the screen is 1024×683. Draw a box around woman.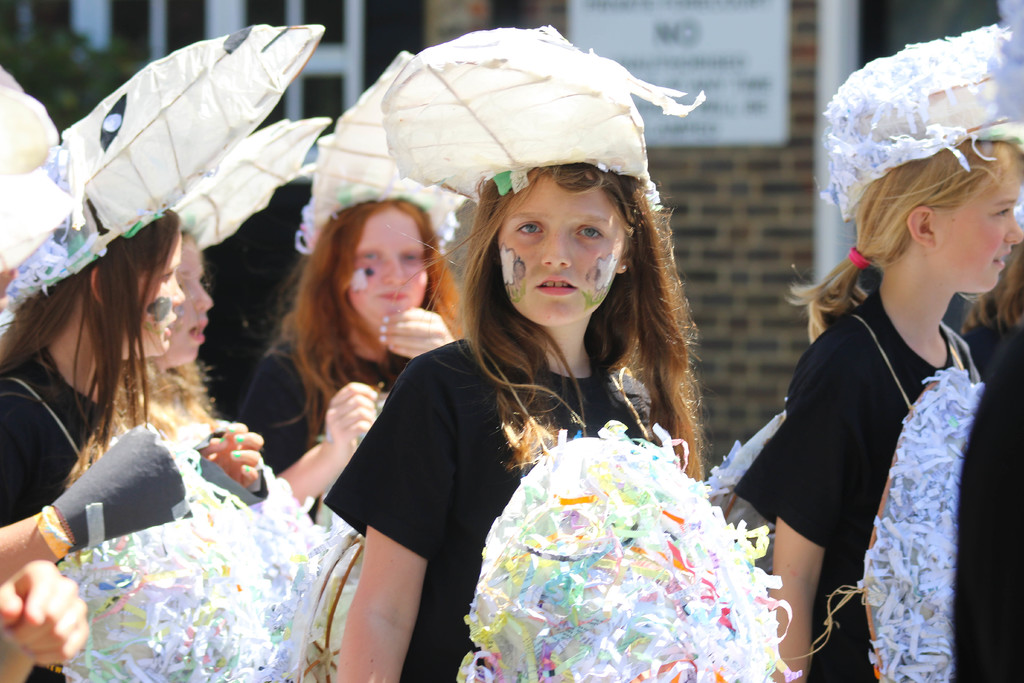
(328,79,742,682).
